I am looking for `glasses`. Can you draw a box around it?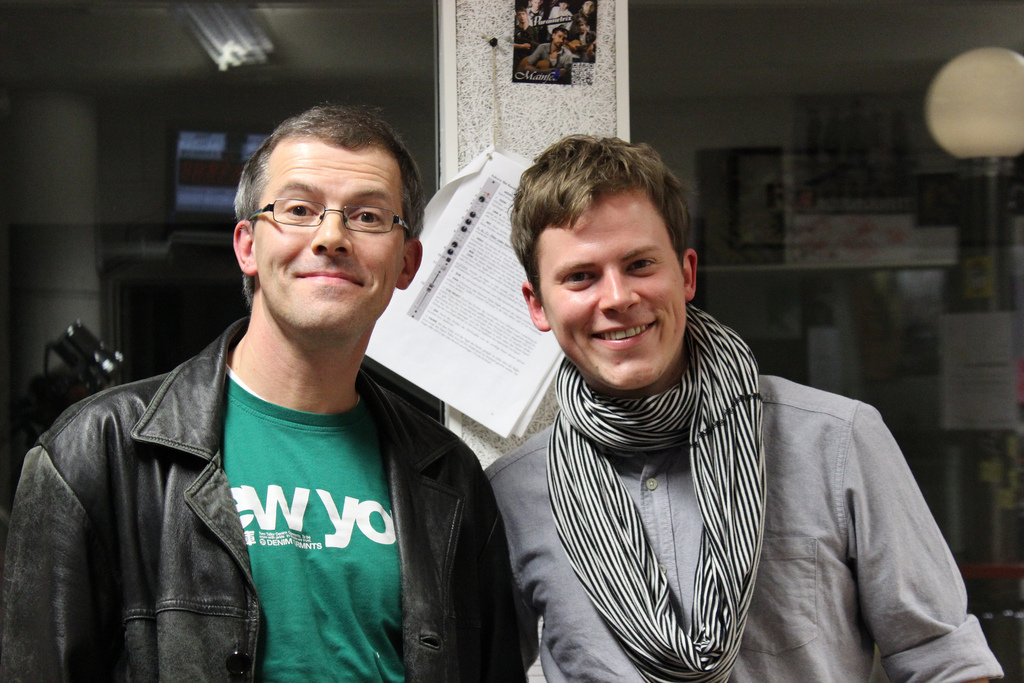
Sure, the bounding box is 241:189:403:243.
